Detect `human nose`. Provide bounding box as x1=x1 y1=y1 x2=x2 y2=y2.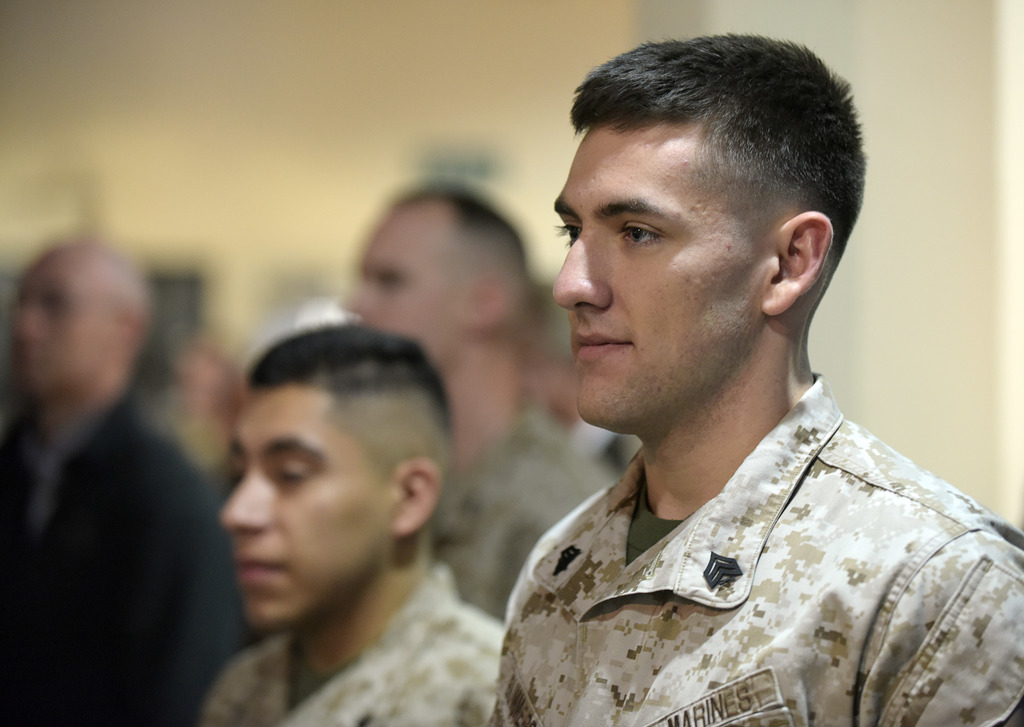
x1=552 y1=224 x2=614 y2=318.
